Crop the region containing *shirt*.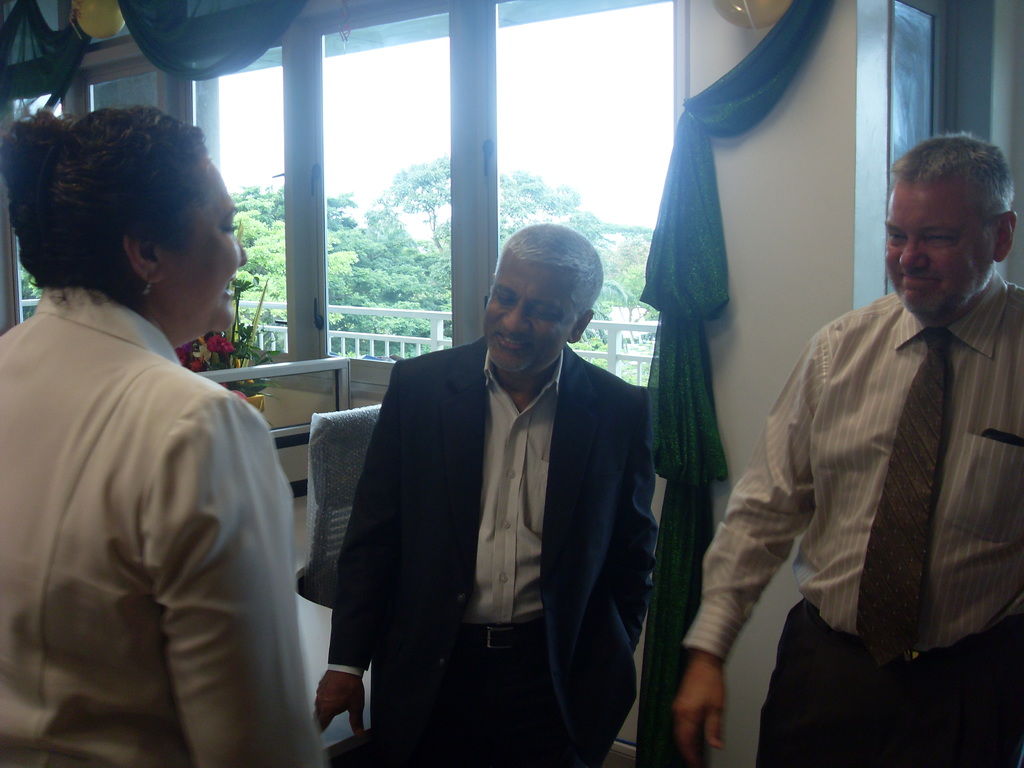
Crop region: 465:349:561:630.
